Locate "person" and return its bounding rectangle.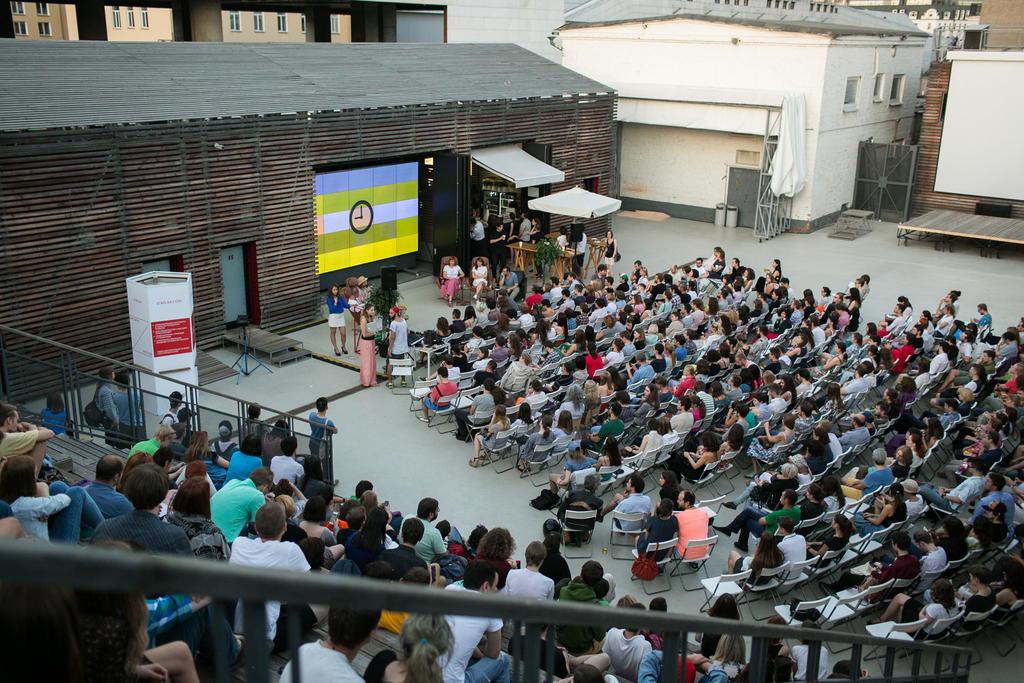
l=464, t=257, r=493, b=304.
